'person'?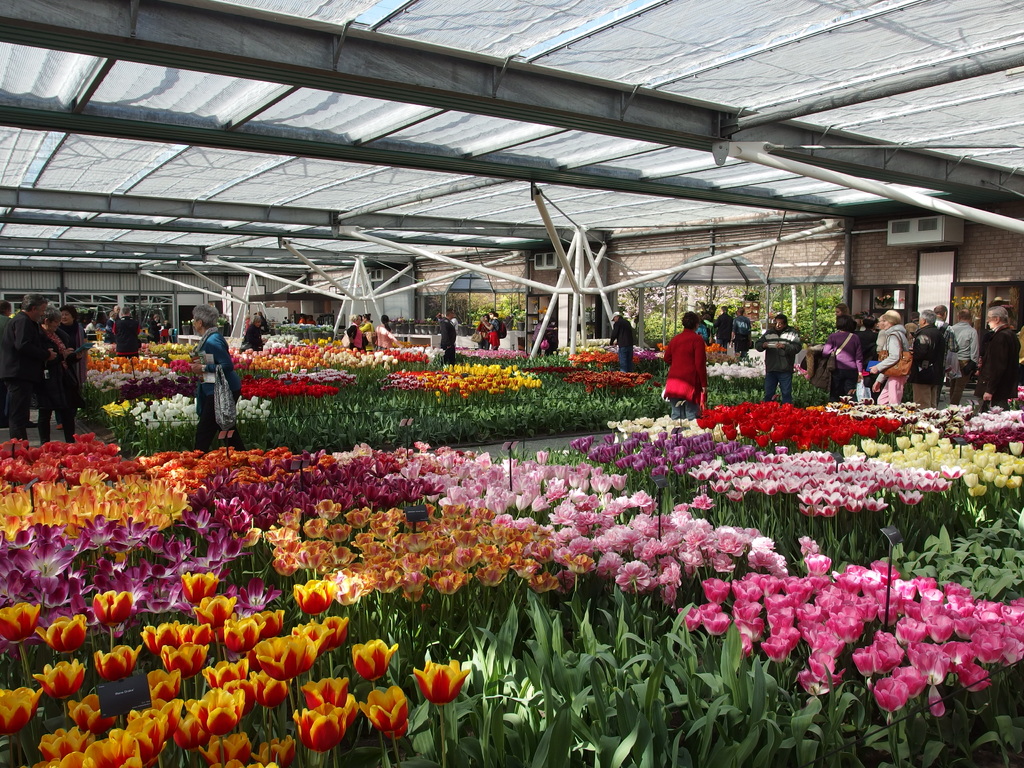
948, 306, 977, 406
